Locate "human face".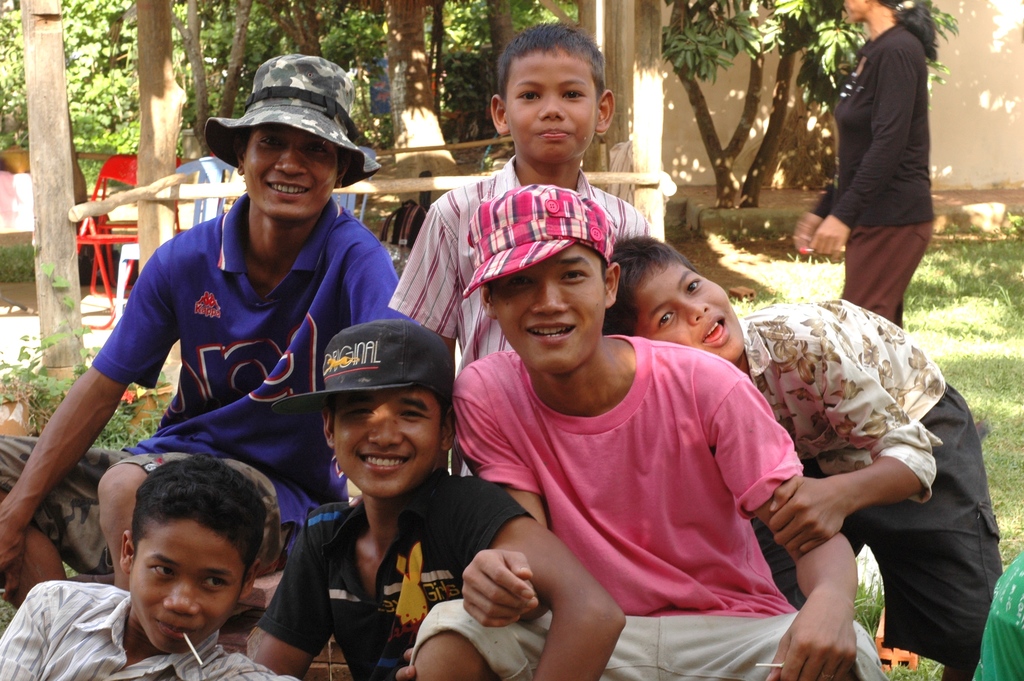
Bounding box: left=246, top=121, right=339, bottom=221.
